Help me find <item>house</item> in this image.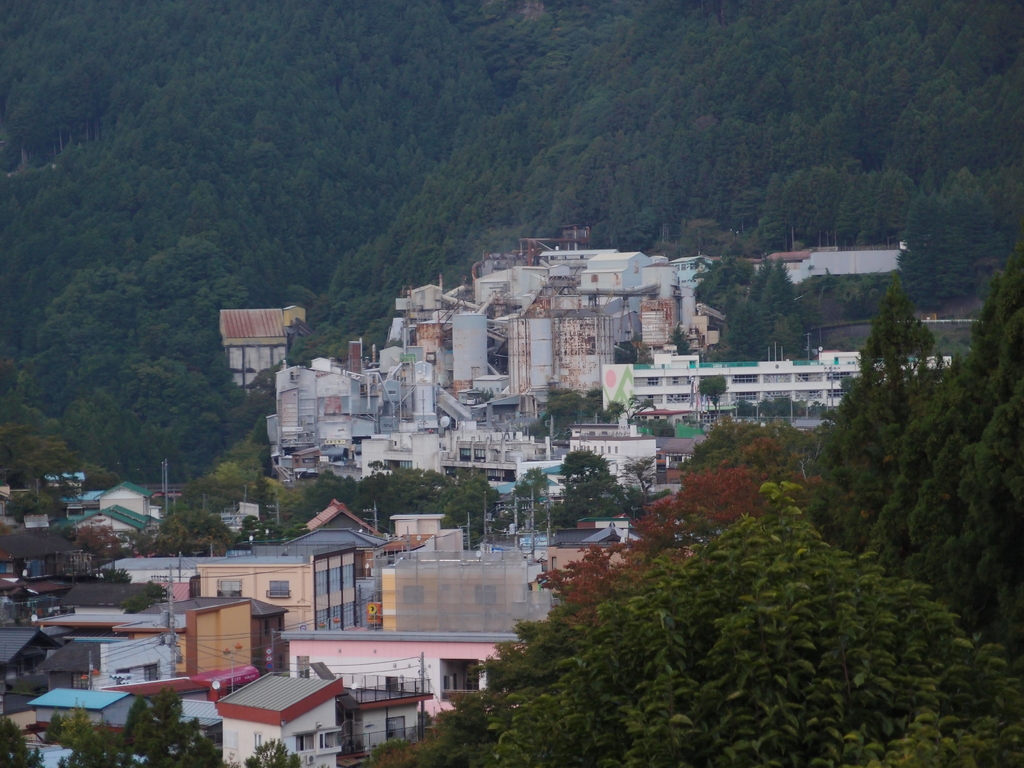
Found it: [490, 261, 651, 390].
